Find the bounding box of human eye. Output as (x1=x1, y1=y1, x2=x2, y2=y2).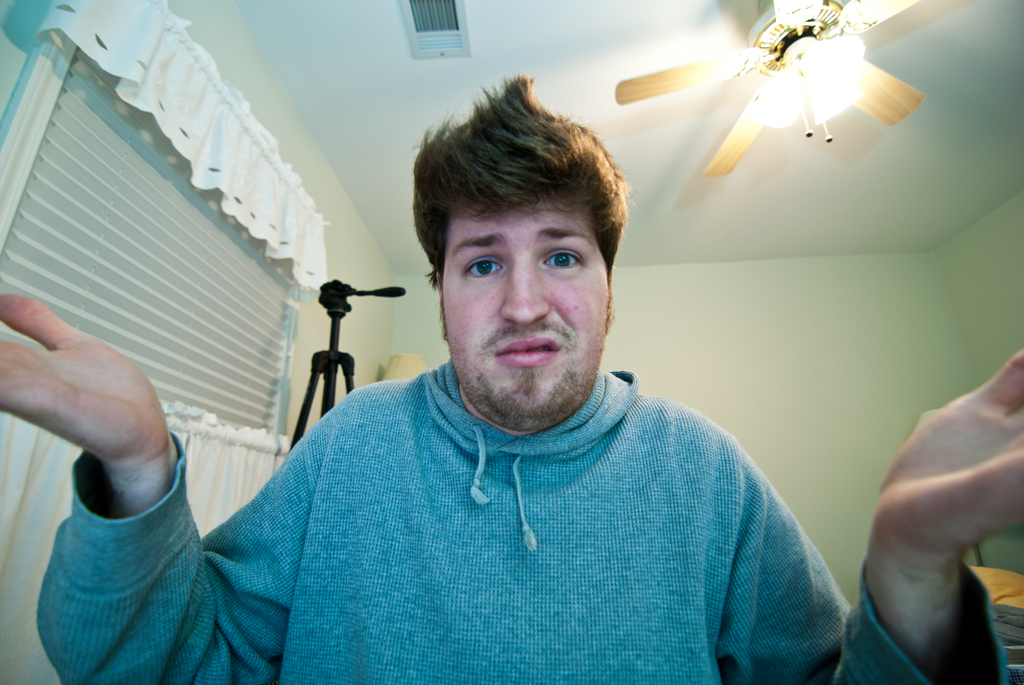
(x1=462, y1=254, x2=504, y2=280).
